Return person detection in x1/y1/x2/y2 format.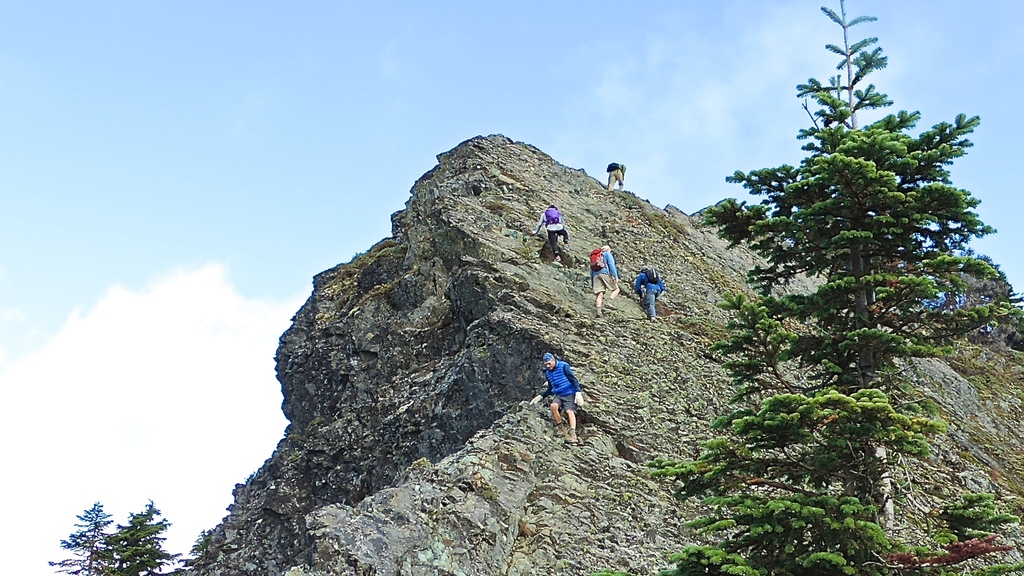
536/204/575/257.
